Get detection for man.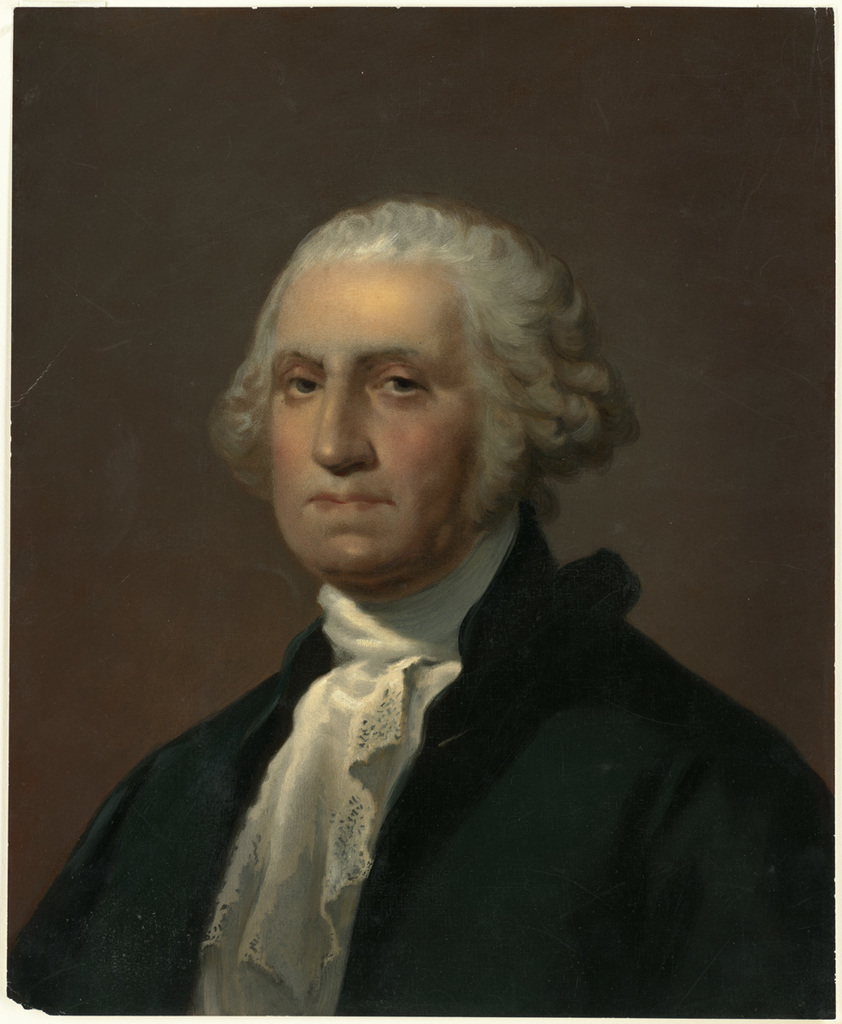
Detection: [30, 184, 805, 976].
